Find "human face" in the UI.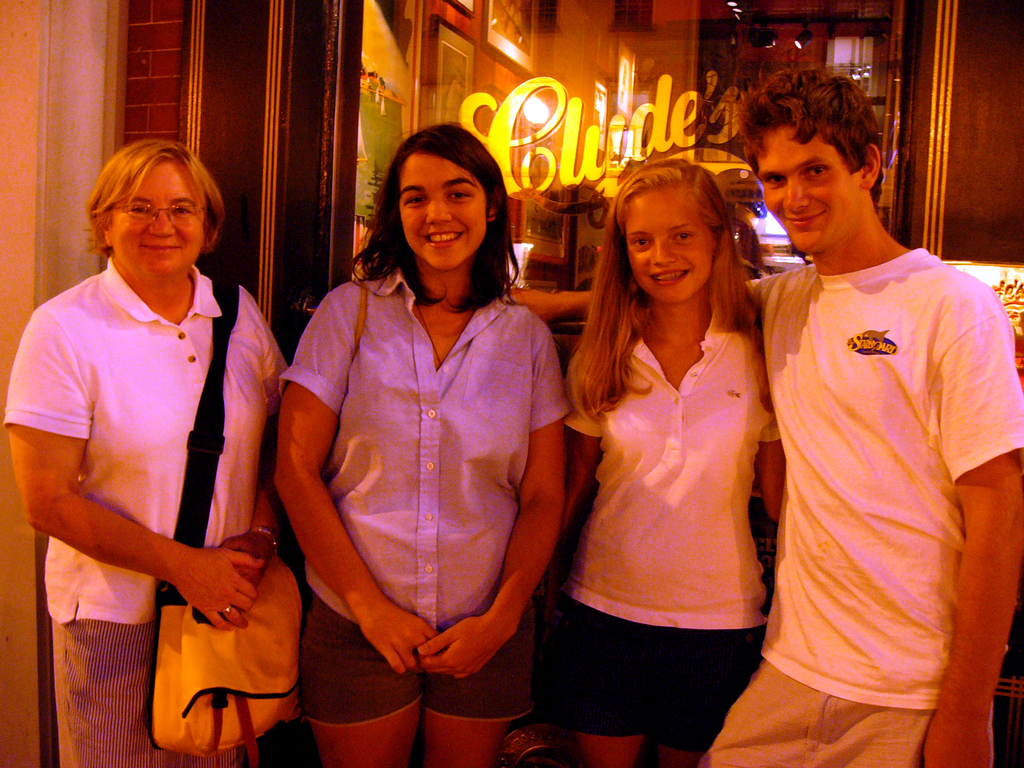
UI element at 623/189/716/301.
